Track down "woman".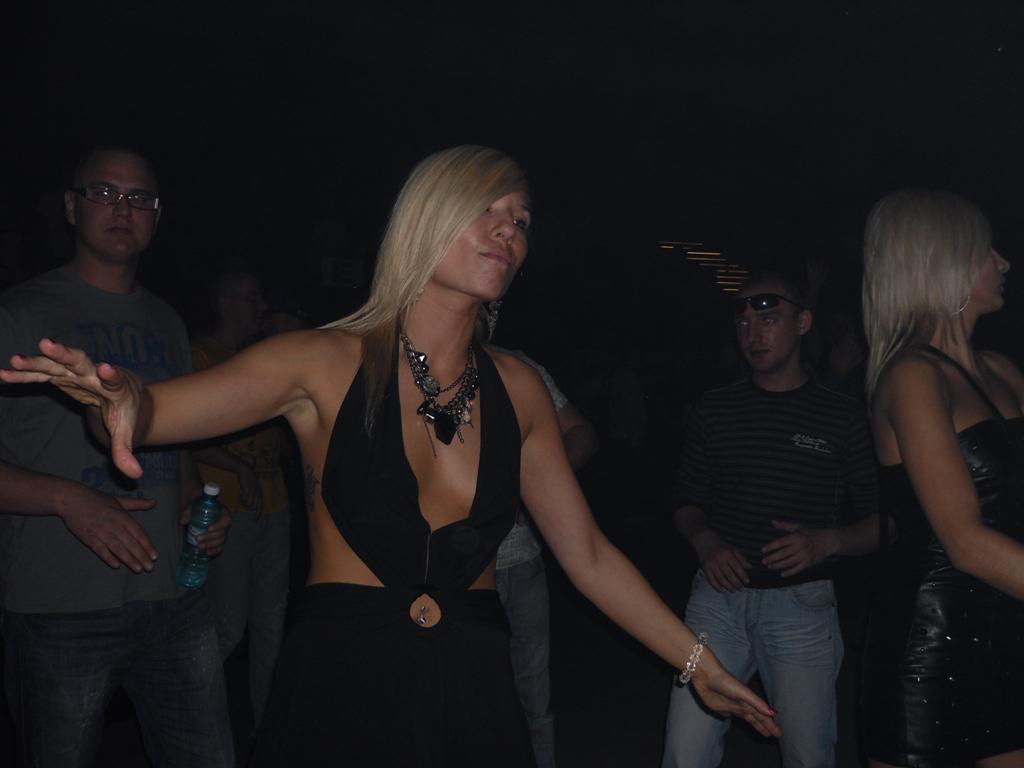
Tracked to locate(114, 135, 683, 758).
